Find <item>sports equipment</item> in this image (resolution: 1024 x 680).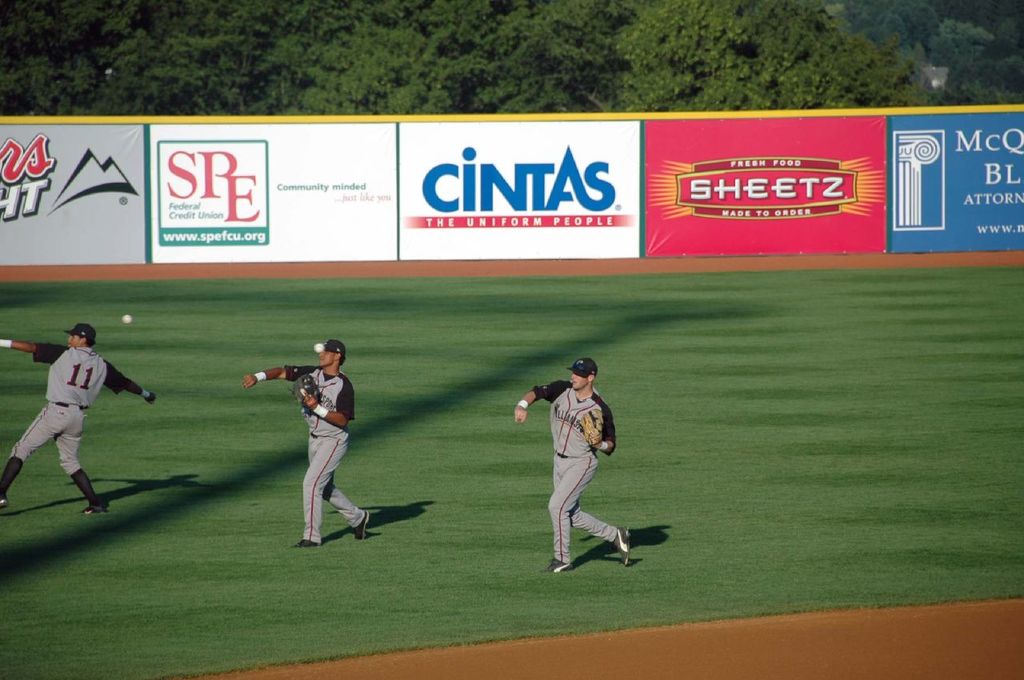
611, 527, 634, 566.
